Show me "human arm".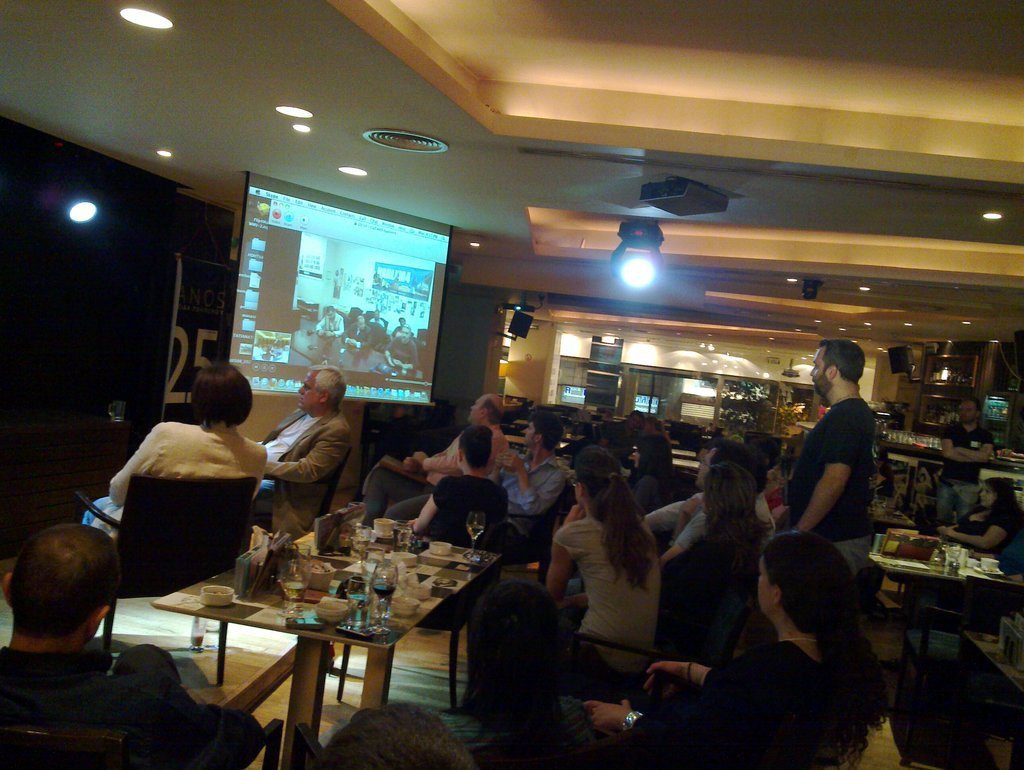
"human arm" is here: pyautogui.locateOnScreen(635, 652, 715, 704).
